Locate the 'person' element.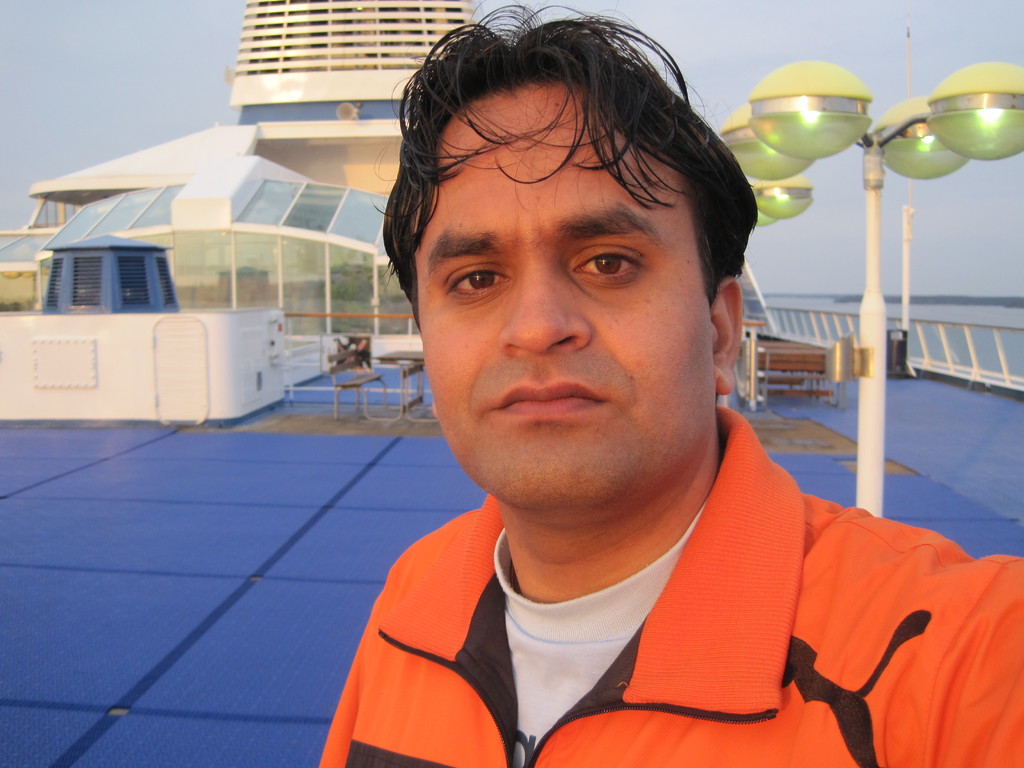
Element bbox: left=312, top=0, right=1023, bottom=767.
